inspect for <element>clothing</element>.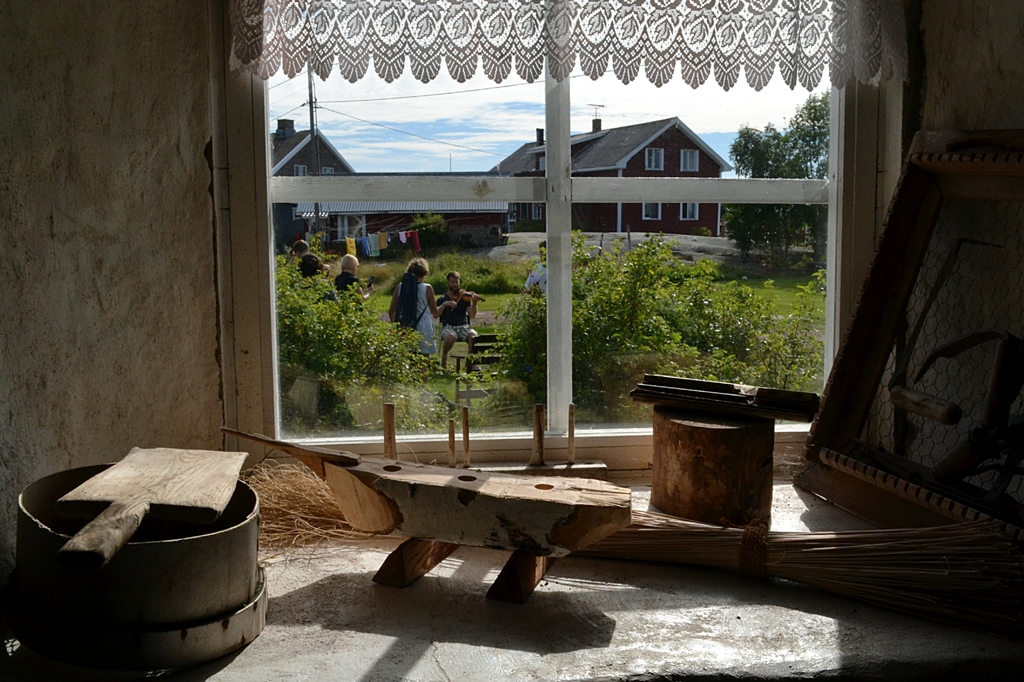
Inspection: [left=335, top=269, right=364, bottom=294].
